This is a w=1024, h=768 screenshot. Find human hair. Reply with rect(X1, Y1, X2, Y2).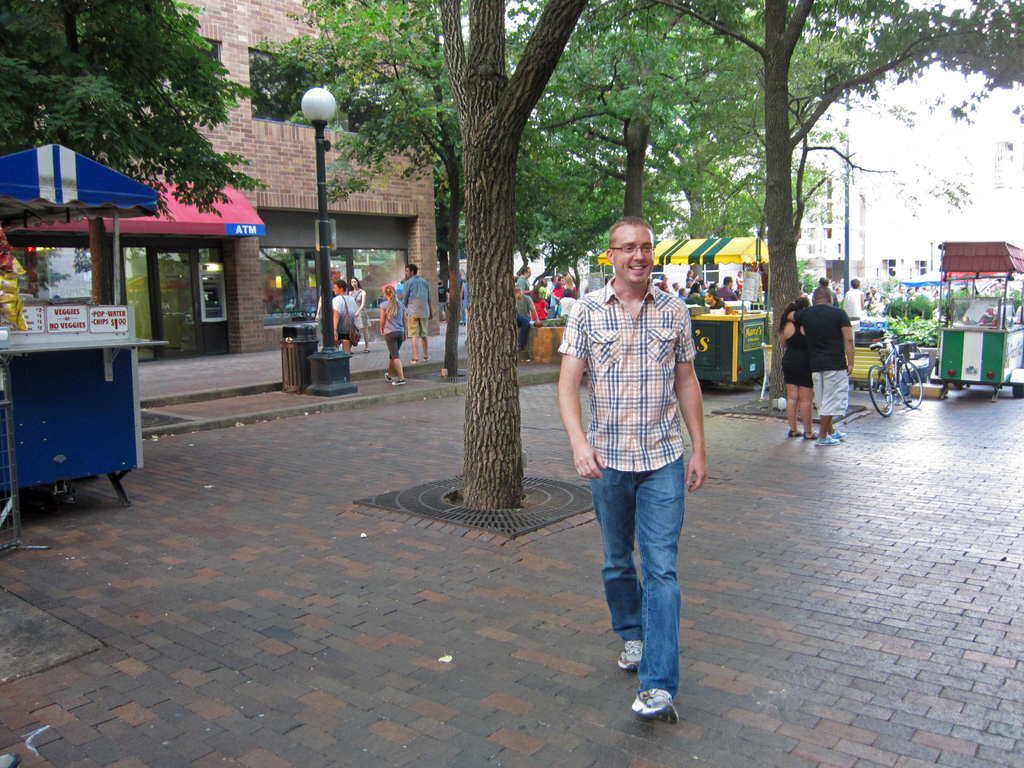
rect(778, 296, 809, 333).
